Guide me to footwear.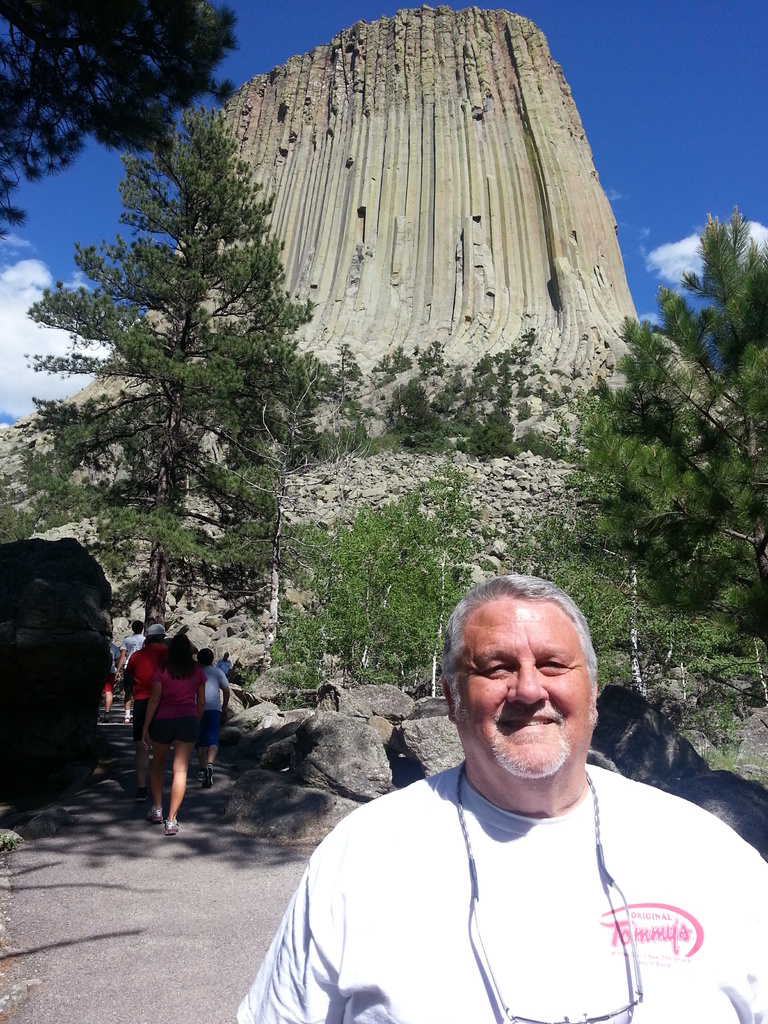
Guidance: 143:802:164:821.
